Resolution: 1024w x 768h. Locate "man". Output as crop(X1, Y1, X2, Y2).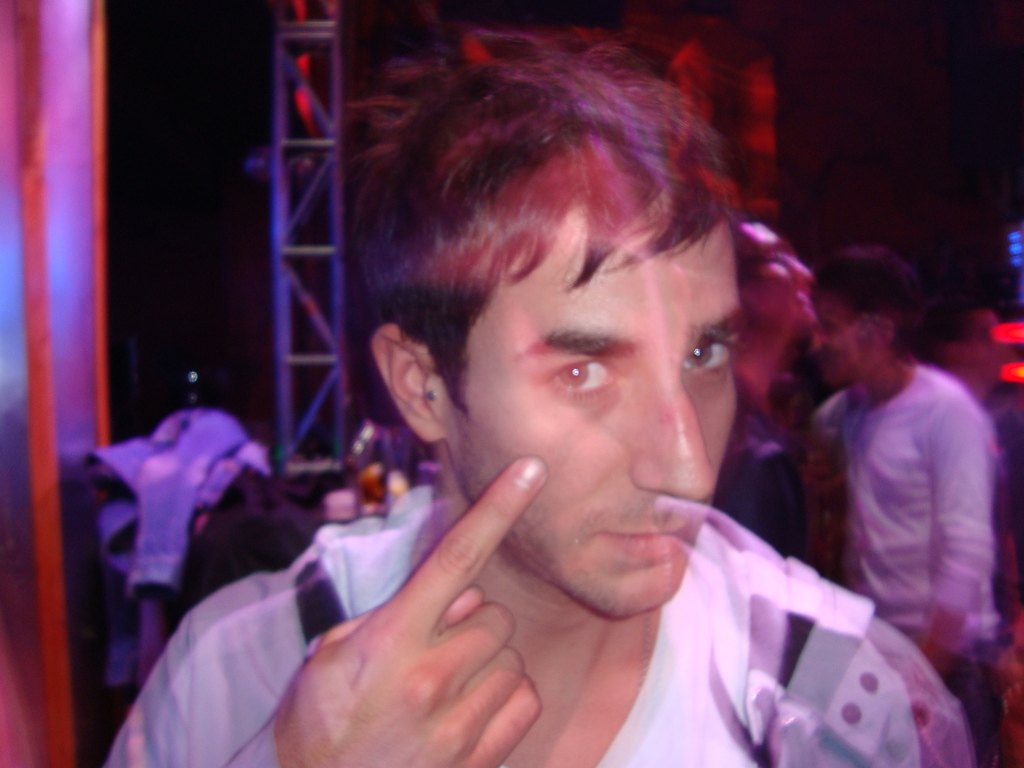
crop(789, 243, 1006, 767).
